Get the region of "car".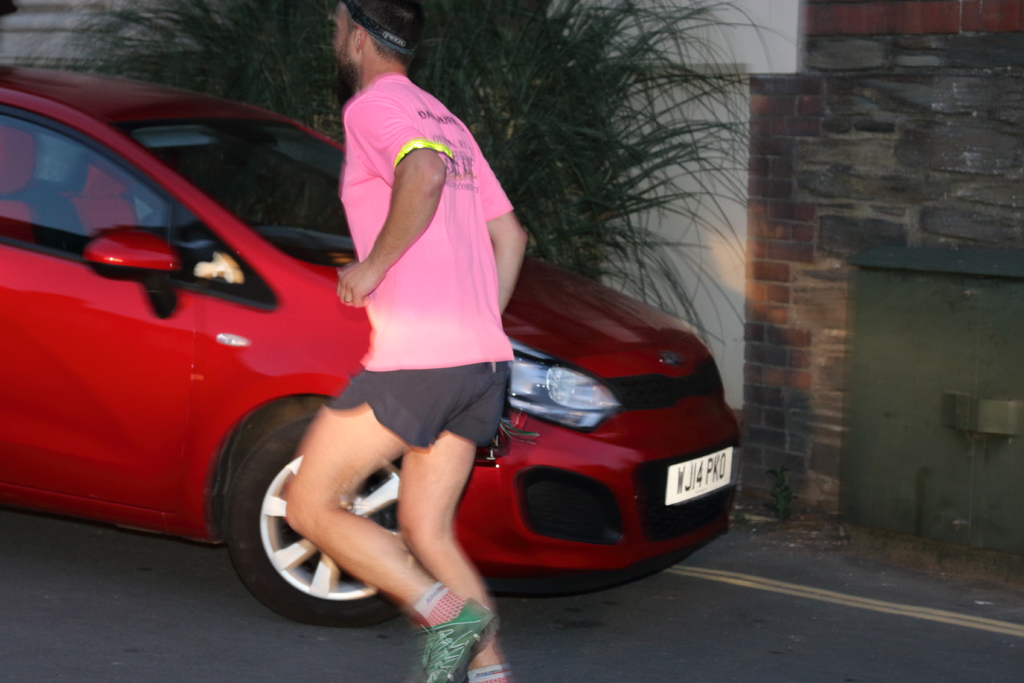
bbox(0, 57, 735, 632).
